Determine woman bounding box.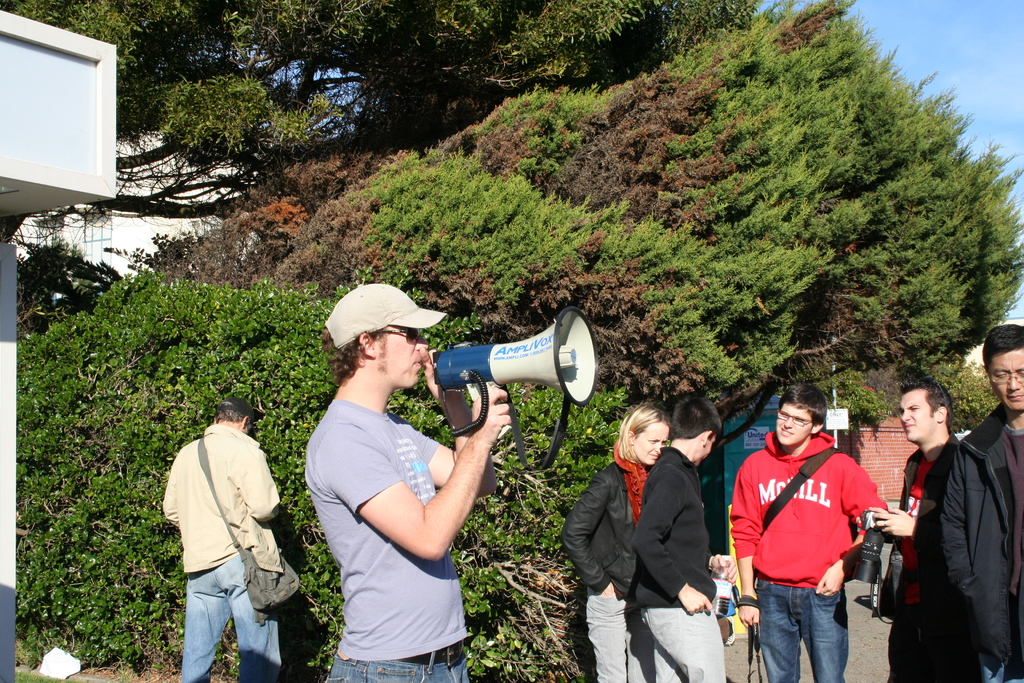
Determined: [x1=580, y1=387, x2=740, y2=682].
